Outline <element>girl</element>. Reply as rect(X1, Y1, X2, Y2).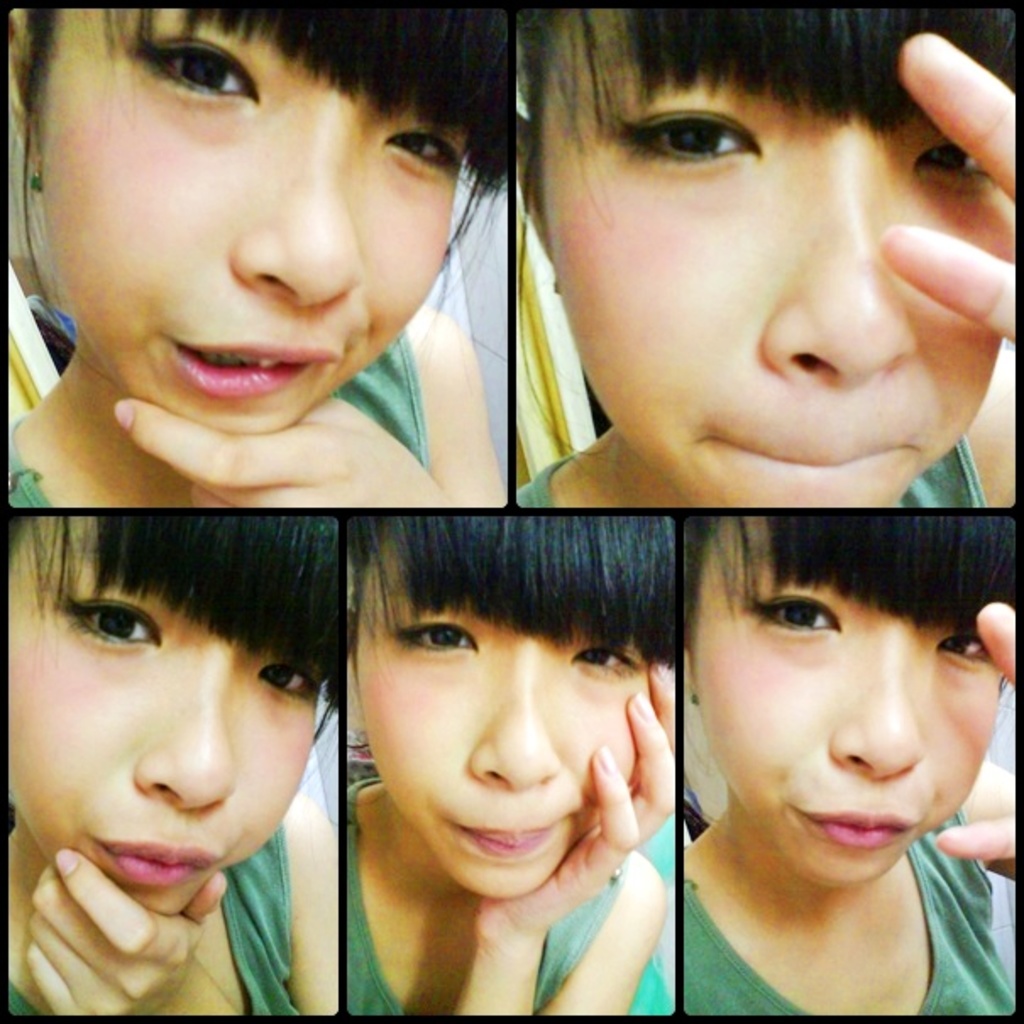
rect(684, 511, 1016, 1014).
